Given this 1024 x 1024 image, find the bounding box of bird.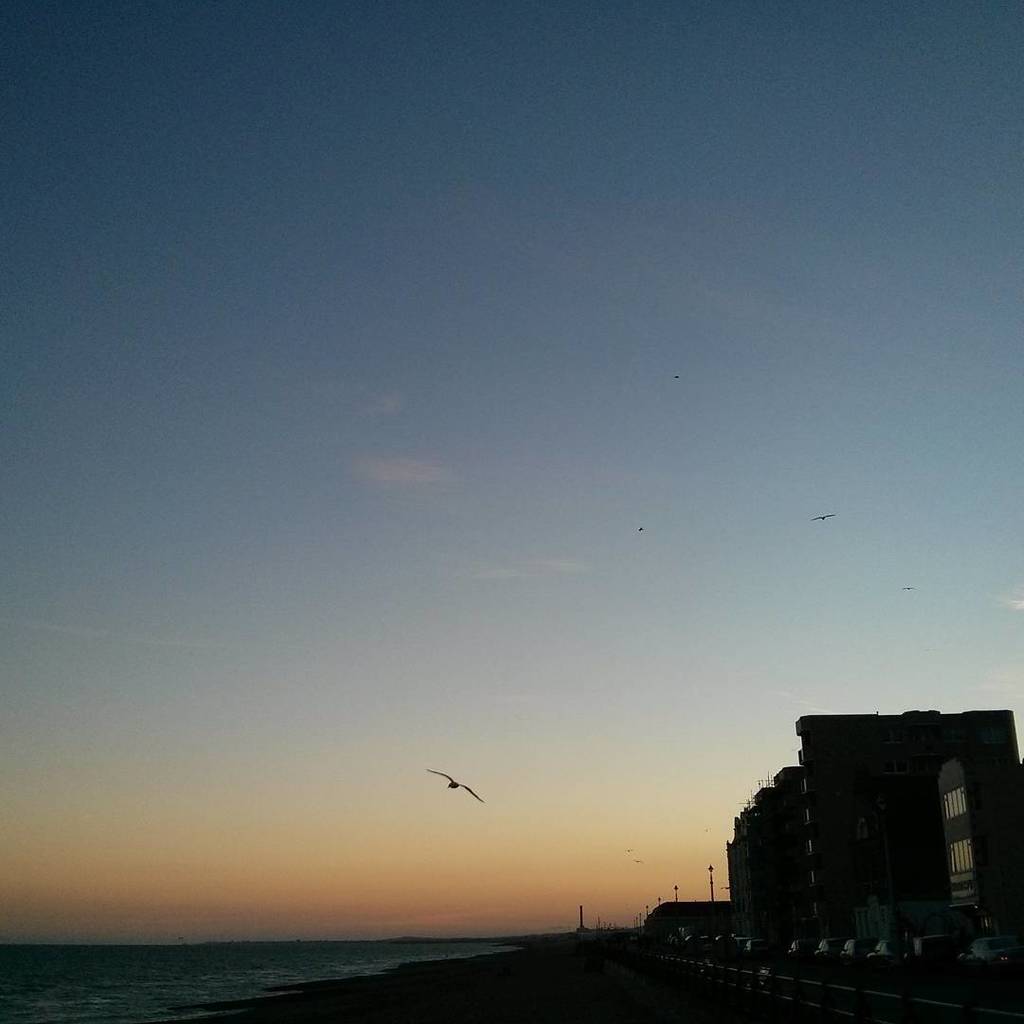
(x1=892, y1=582, x2=925, y2=596).
